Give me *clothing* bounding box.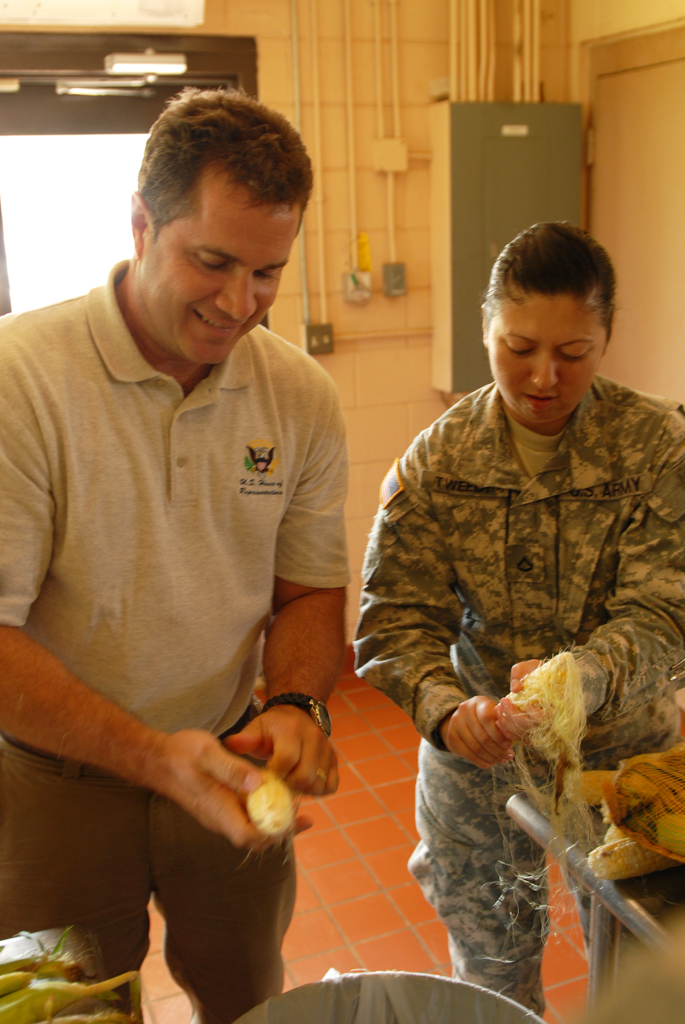
<region>0, 260, 347, 741</region>.
